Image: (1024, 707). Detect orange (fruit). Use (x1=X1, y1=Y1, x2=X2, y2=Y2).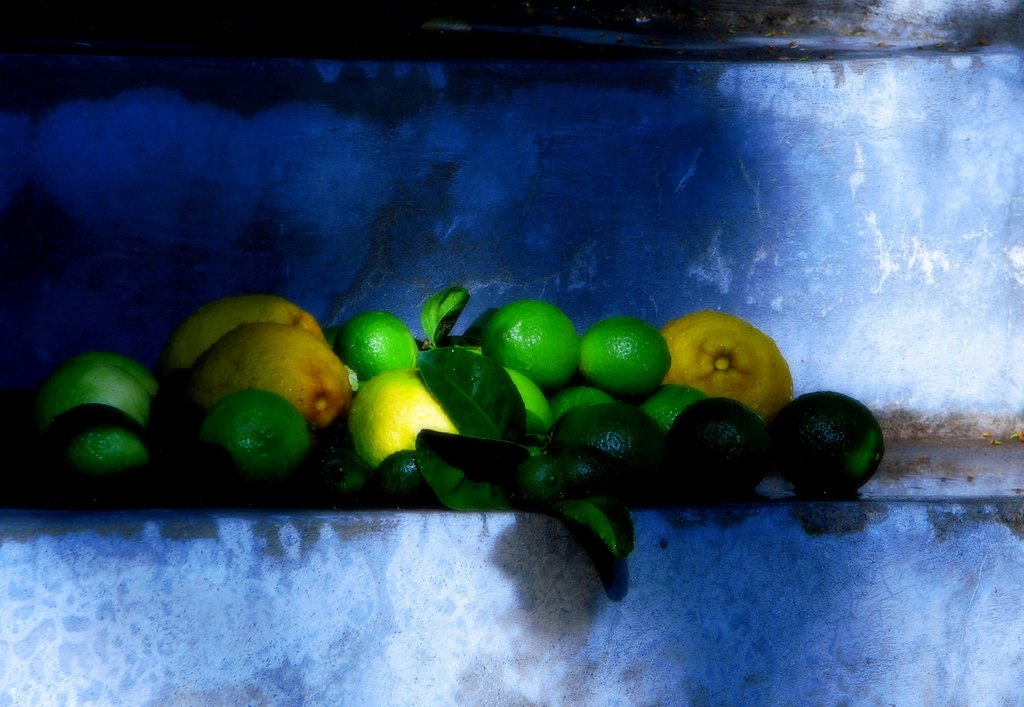
(x1=664, y1=313, x2=785, y2=418).
